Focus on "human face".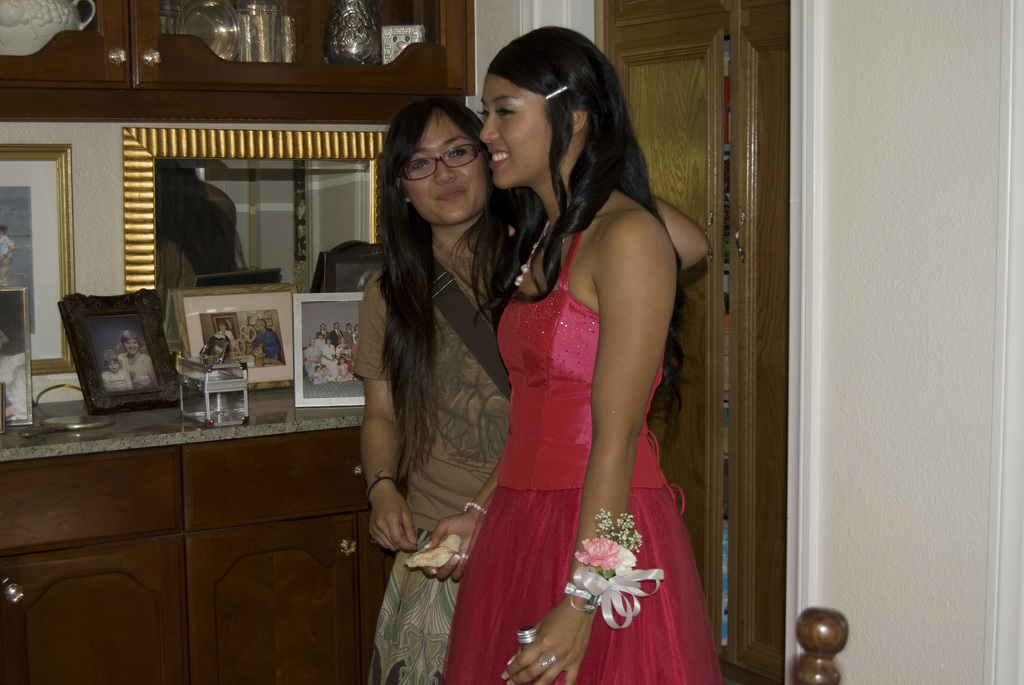
Focused at 477 74 553 187.
